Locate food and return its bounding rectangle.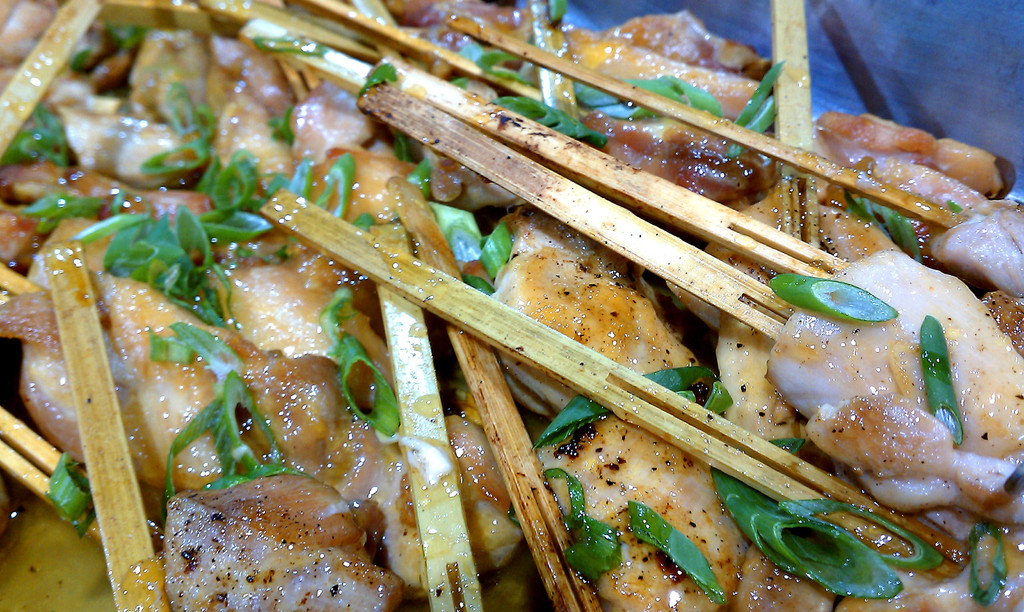
box=[76, 17, 1005, 576].
